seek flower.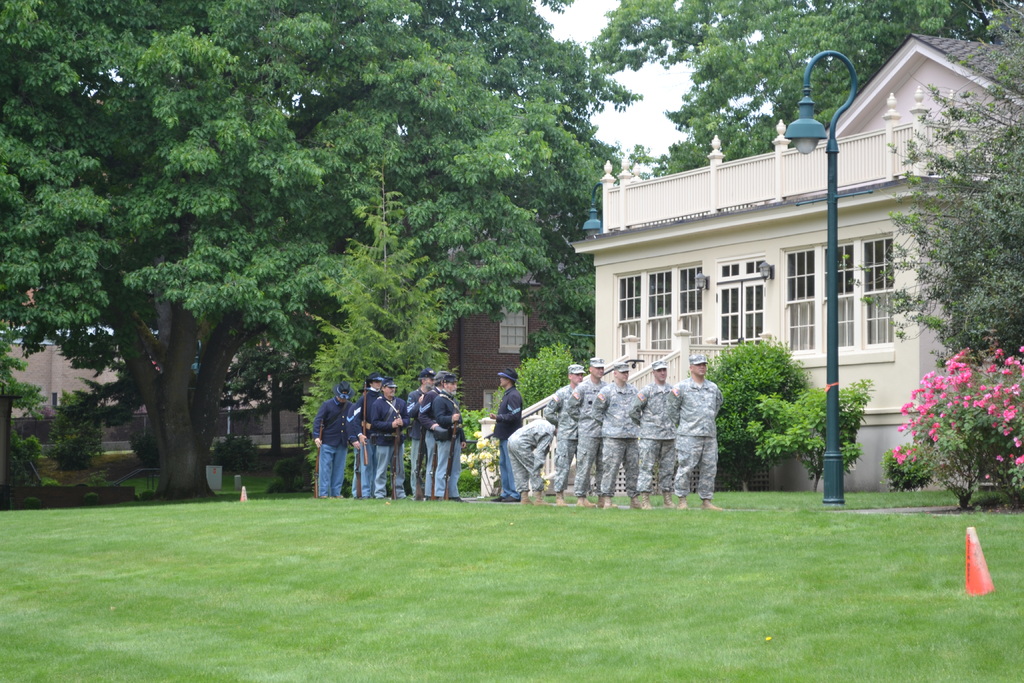
pyautogui.locateOnScreen(899, 452, 906, 463).
